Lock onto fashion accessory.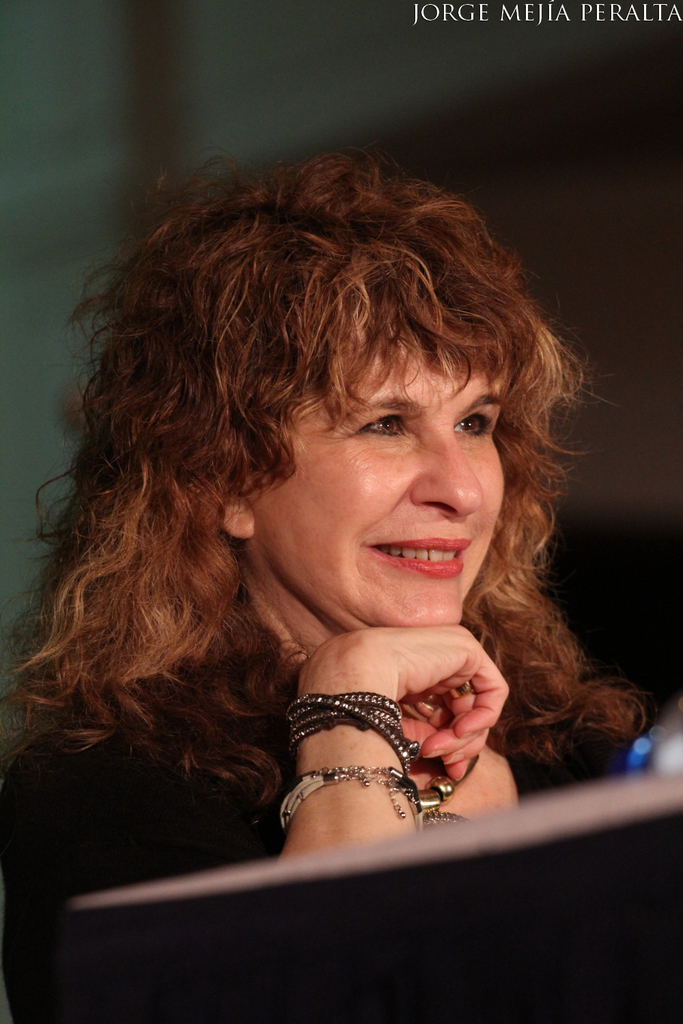
Locked: box(277, 763, 426, 829).
